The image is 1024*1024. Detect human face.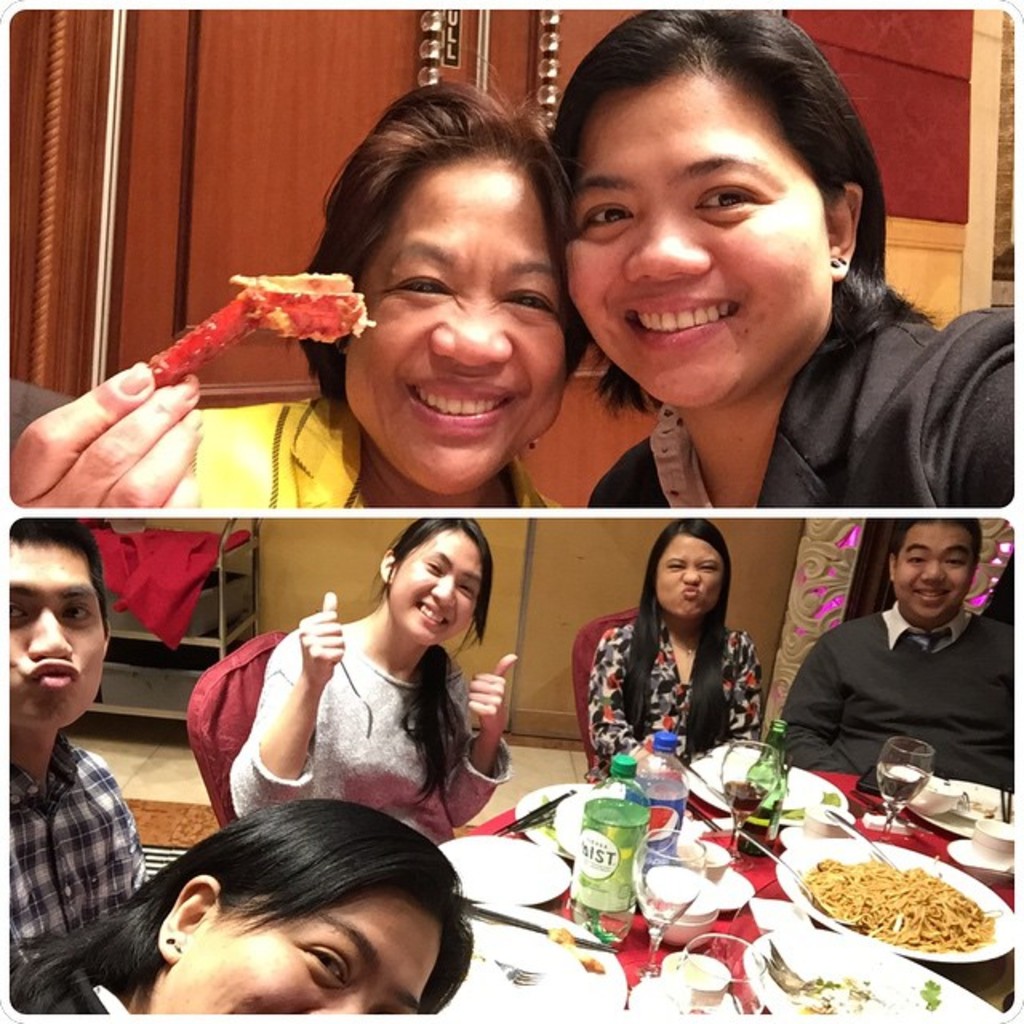
Detection: {"x1": 11, "y1": 534, "x2": 106, "y2": 728}.
